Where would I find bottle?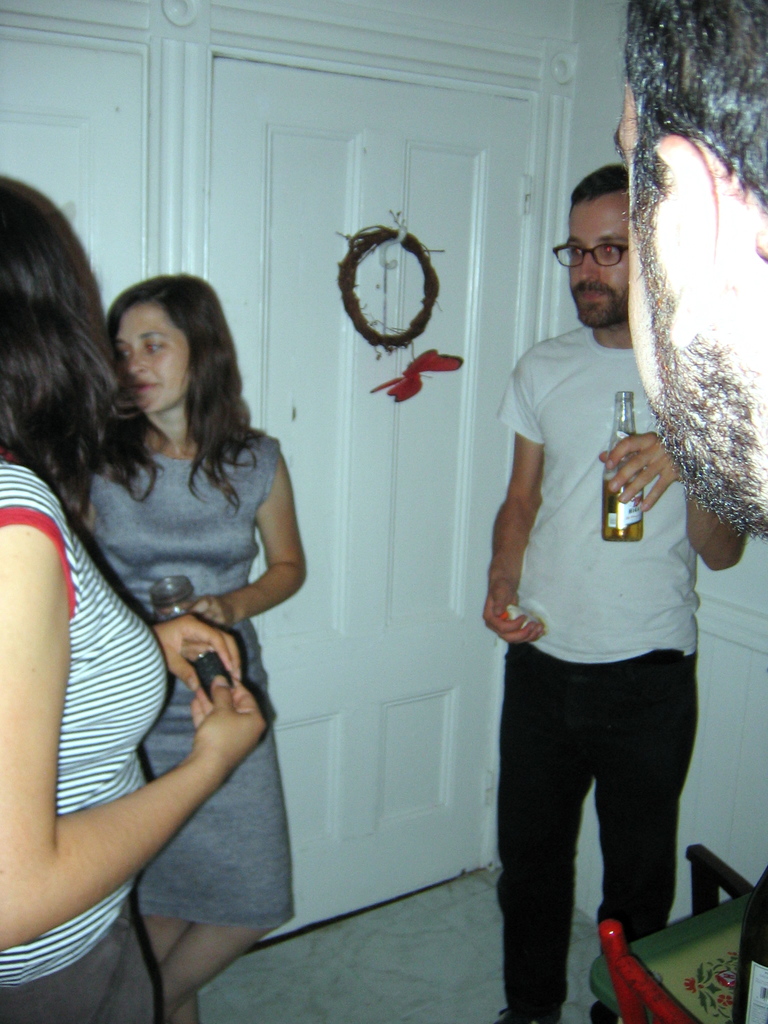
At (603,385,637,540).
